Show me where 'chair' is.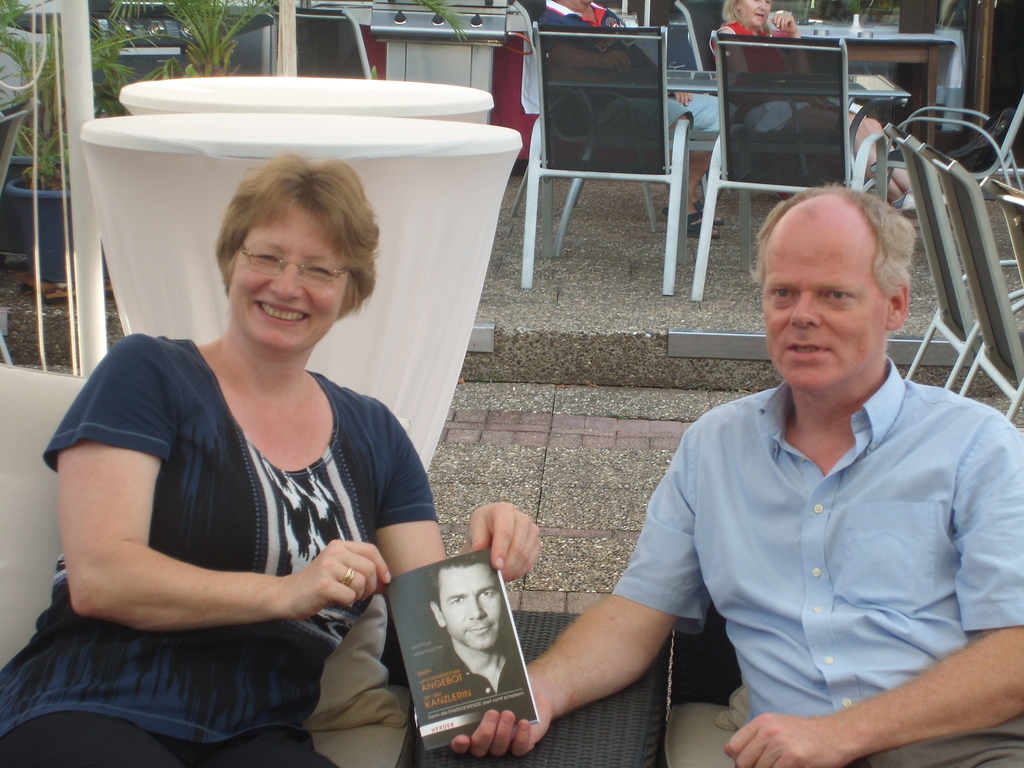
'chair' is at box(671, 0, 809, 188).
